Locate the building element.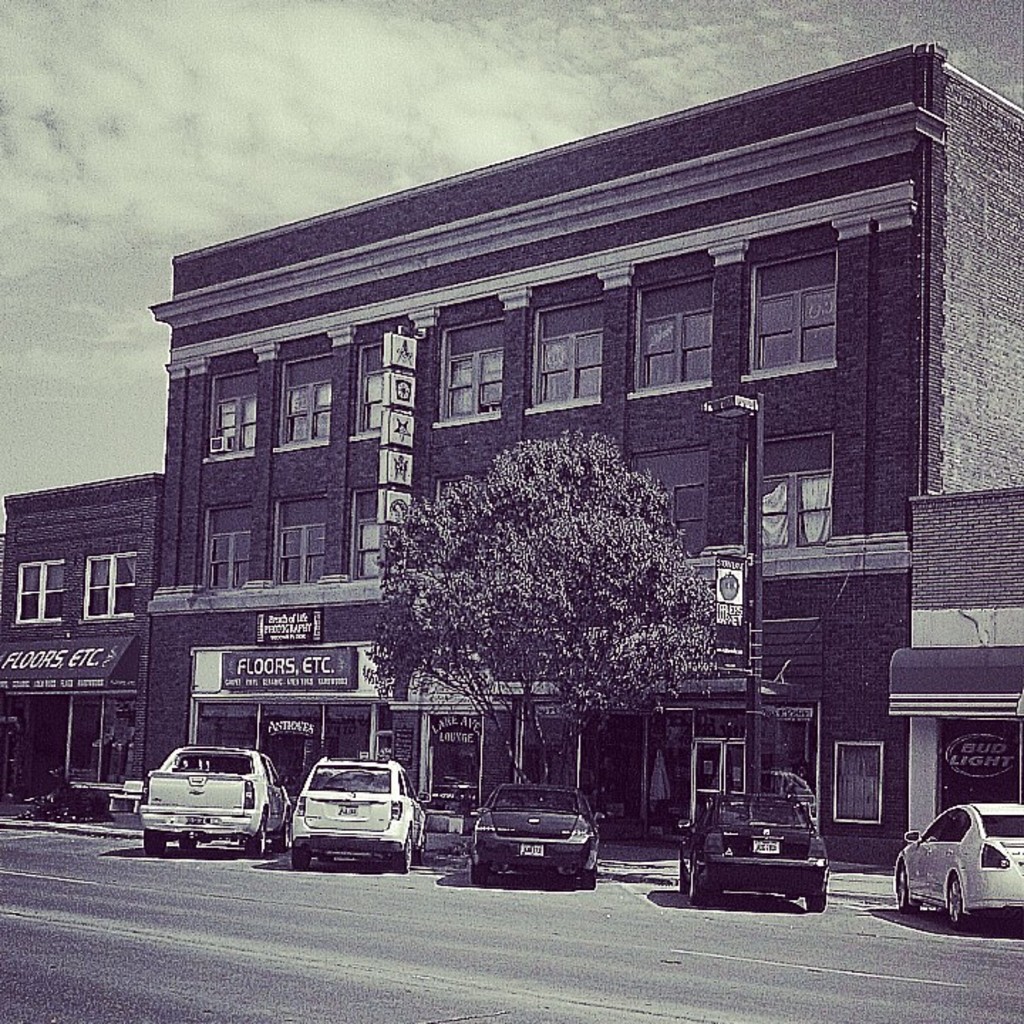
Element bbox: detection(0, 466, 164, 816).
